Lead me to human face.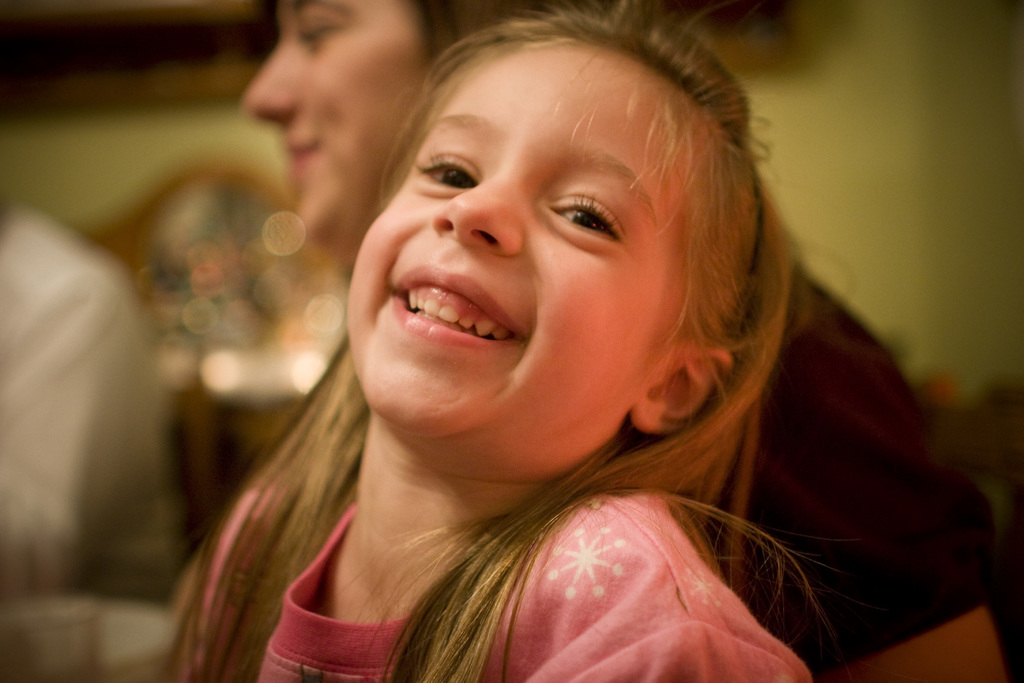
Lead to <box>344,47,699,482</box>.
